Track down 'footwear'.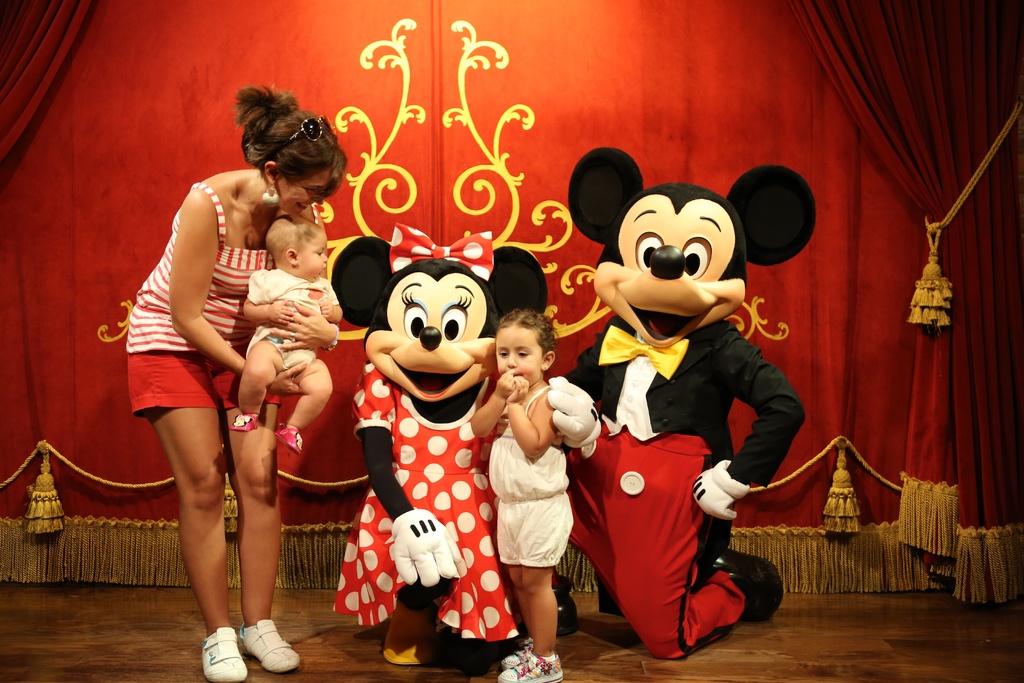
Tracked to [186, 605, 282, 668].
